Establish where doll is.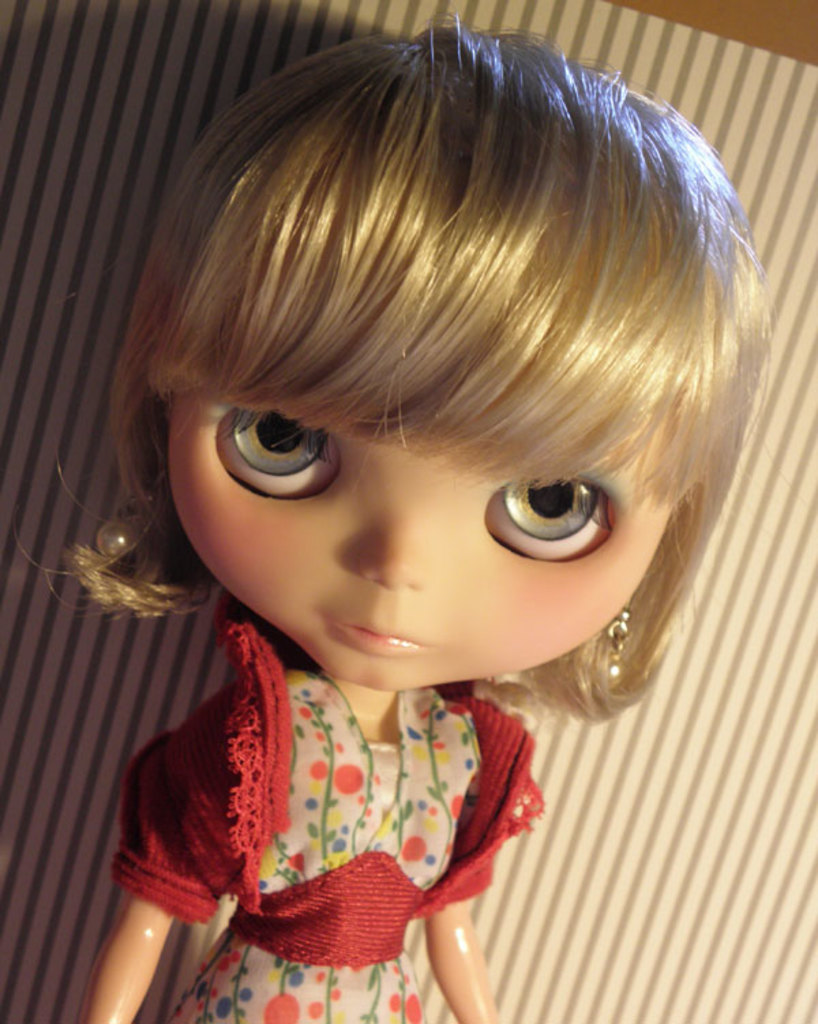
Established at rect(34, 22, 783, 998).
